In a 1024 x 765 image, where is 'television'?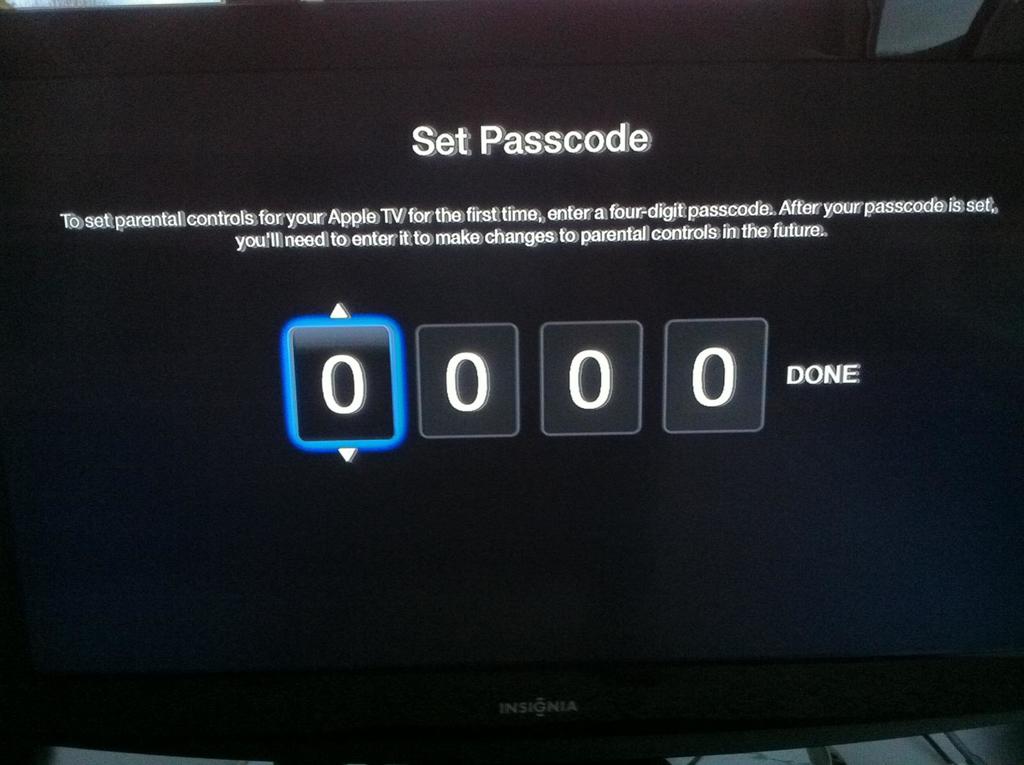
bbox=[0, 0, 1023, 764].
